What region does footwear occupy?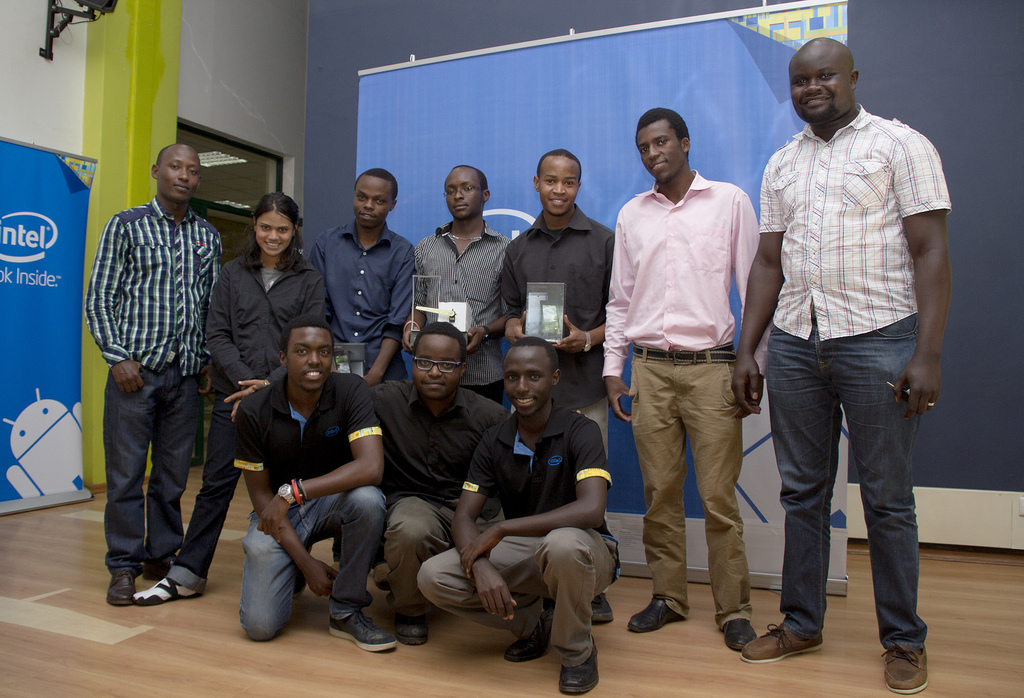
pyautogui.locateOnScreen(879, 640, 927, 695).
